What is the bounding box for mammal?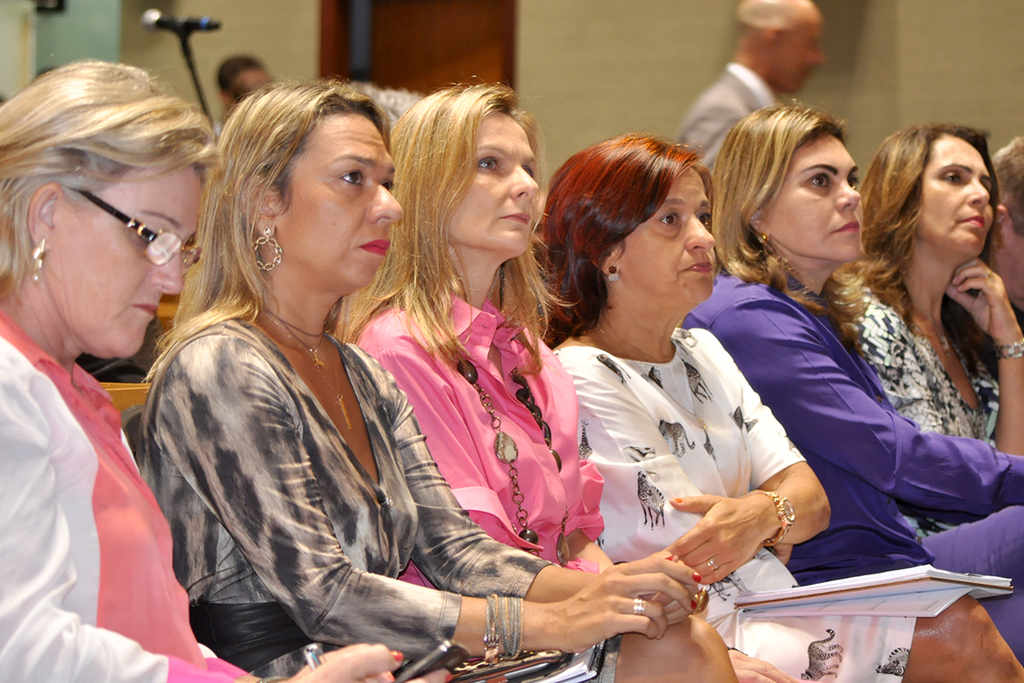
crop(529, 126, 1023, 681).
